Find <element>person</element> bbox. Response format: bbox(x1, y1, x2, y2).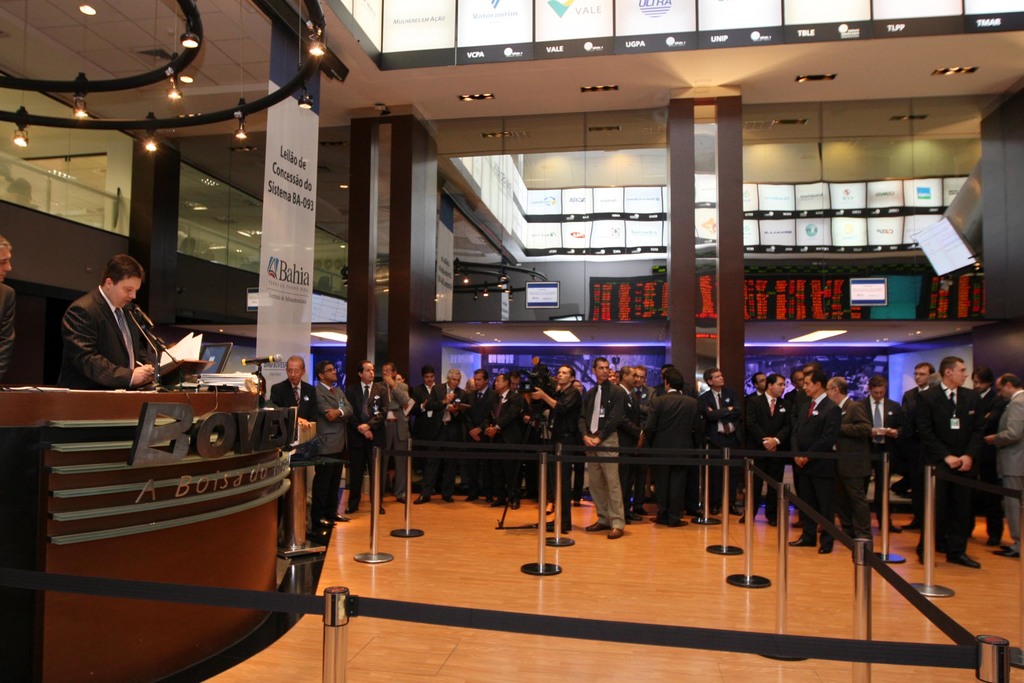
bbox(903, 353, 988, 571).
